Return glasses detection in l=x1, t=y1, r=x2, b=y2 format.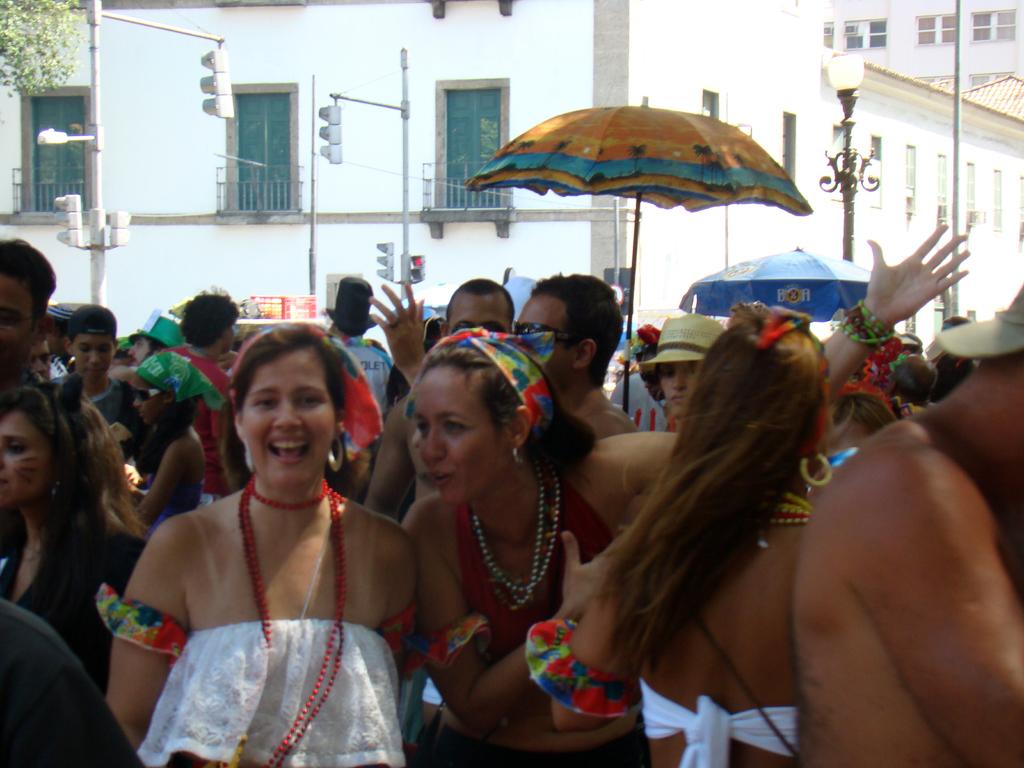
l=509, t=319, r=582, b=349.
